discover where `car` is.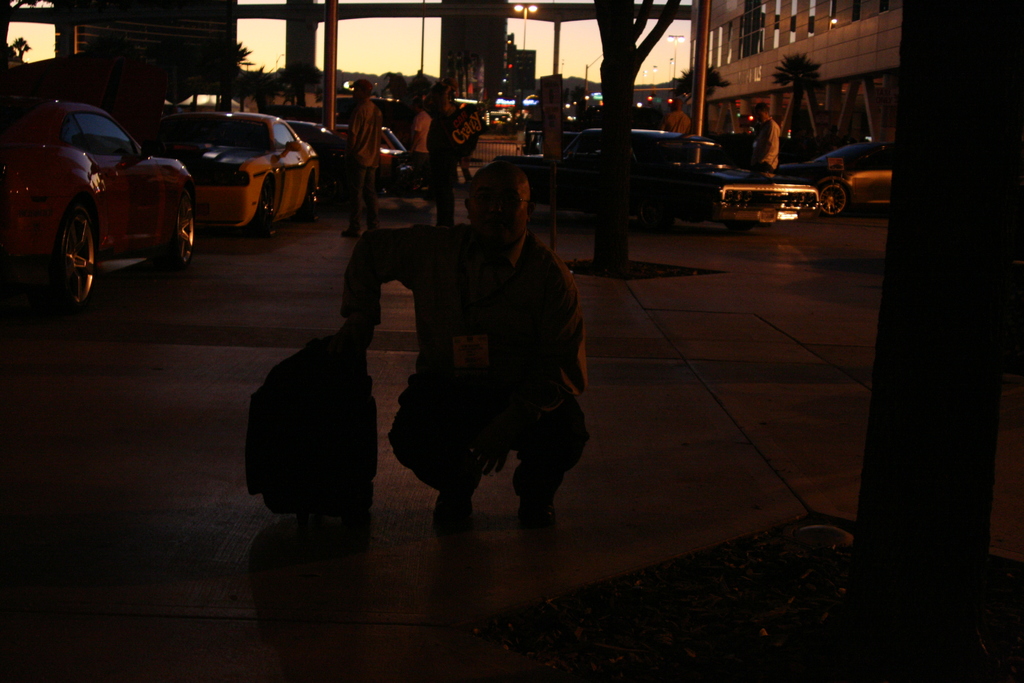
Discovered at rect(779, 148, 893, 216).
